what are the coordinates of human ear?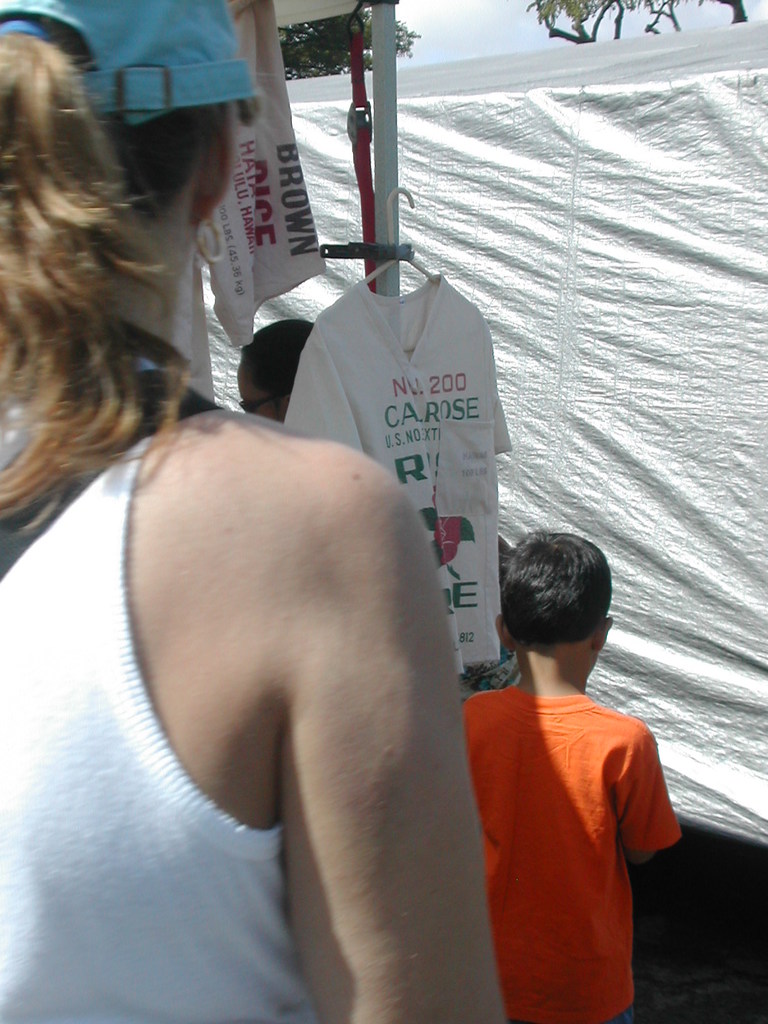
[left=589, top=619, right=611, bottom=652].
